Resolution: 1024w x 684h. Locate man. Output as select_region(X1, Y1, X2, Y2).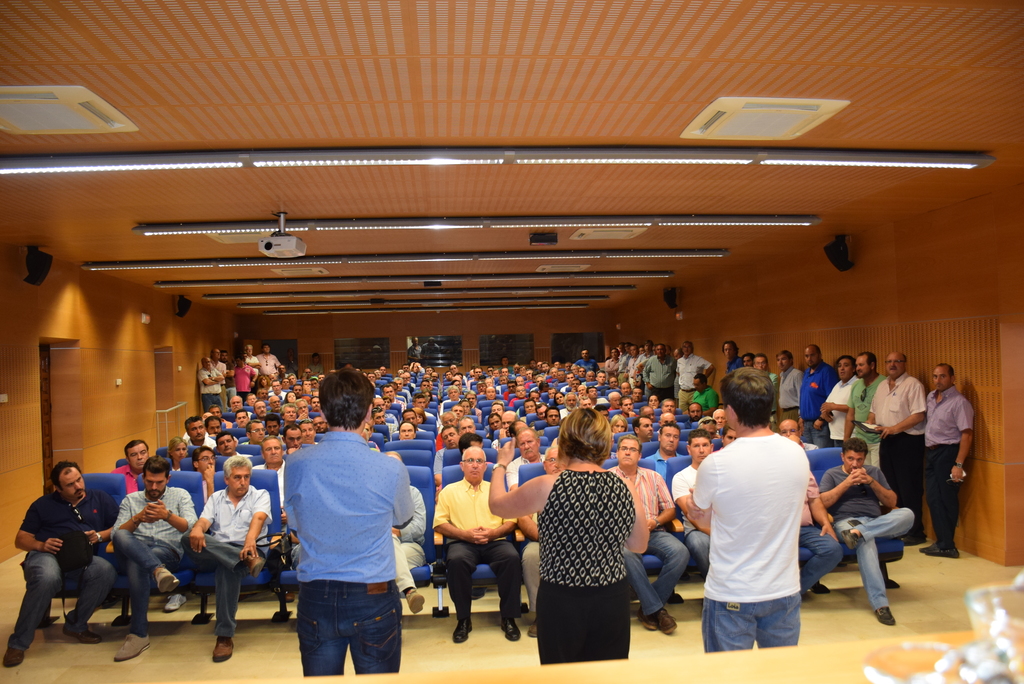
select_region(228, 356, 257, 397).
